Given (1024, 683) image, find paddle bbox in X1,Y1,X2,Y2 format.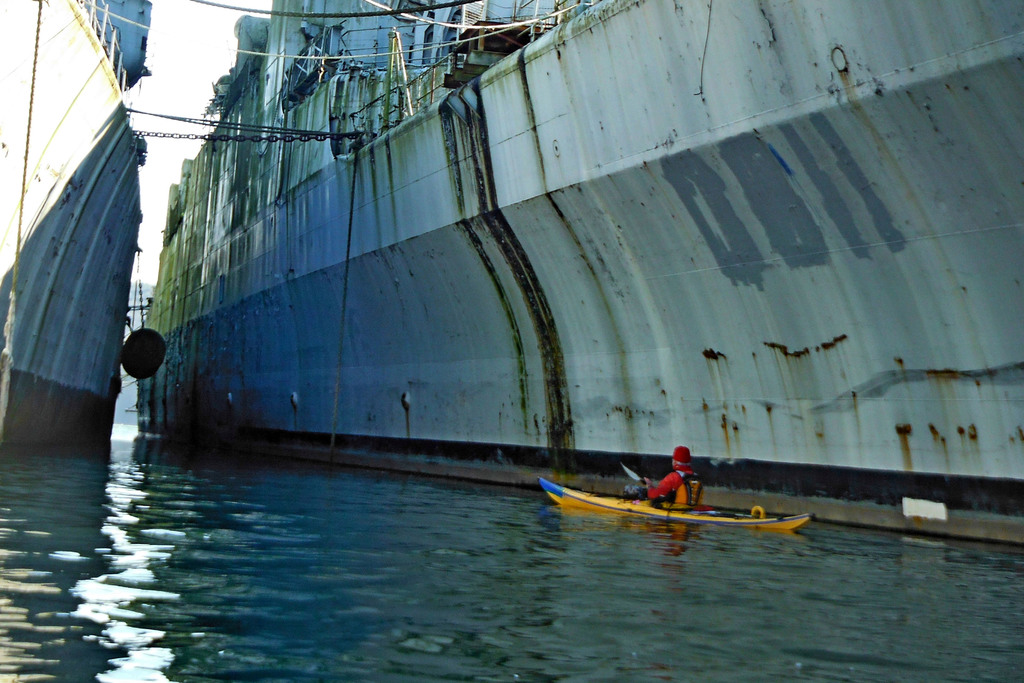
616,463,643,485.
